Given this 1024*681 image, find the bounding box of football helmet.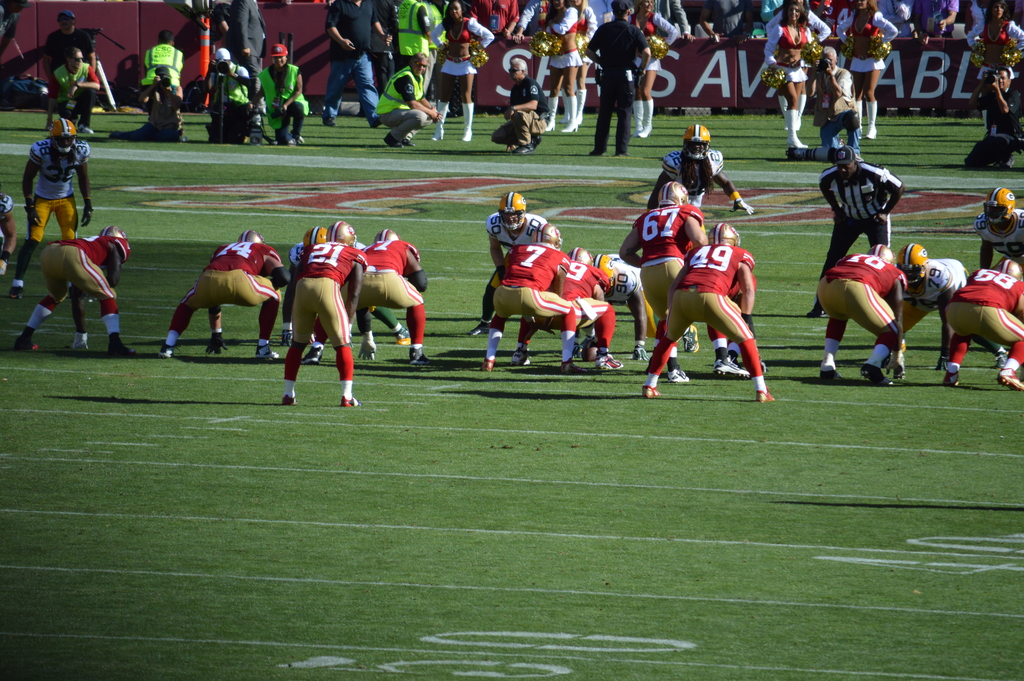
box(299, 224, 328, 250).
